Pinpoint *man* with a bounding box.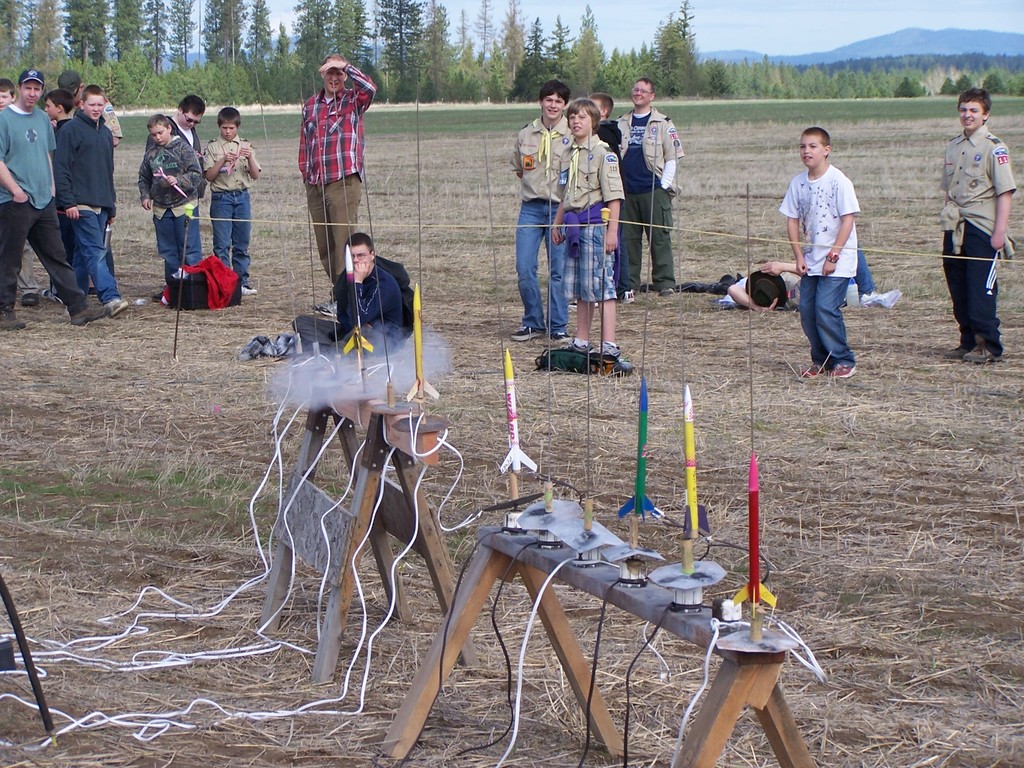
292,224,414,389.
